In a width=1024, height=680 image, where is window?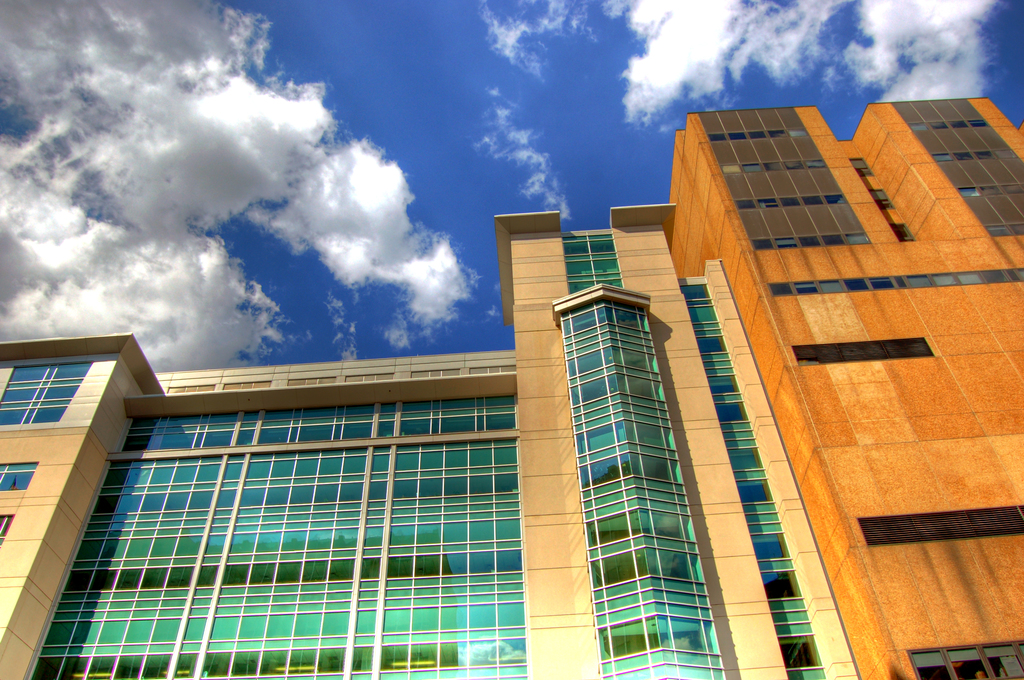
870 185 893 210.
